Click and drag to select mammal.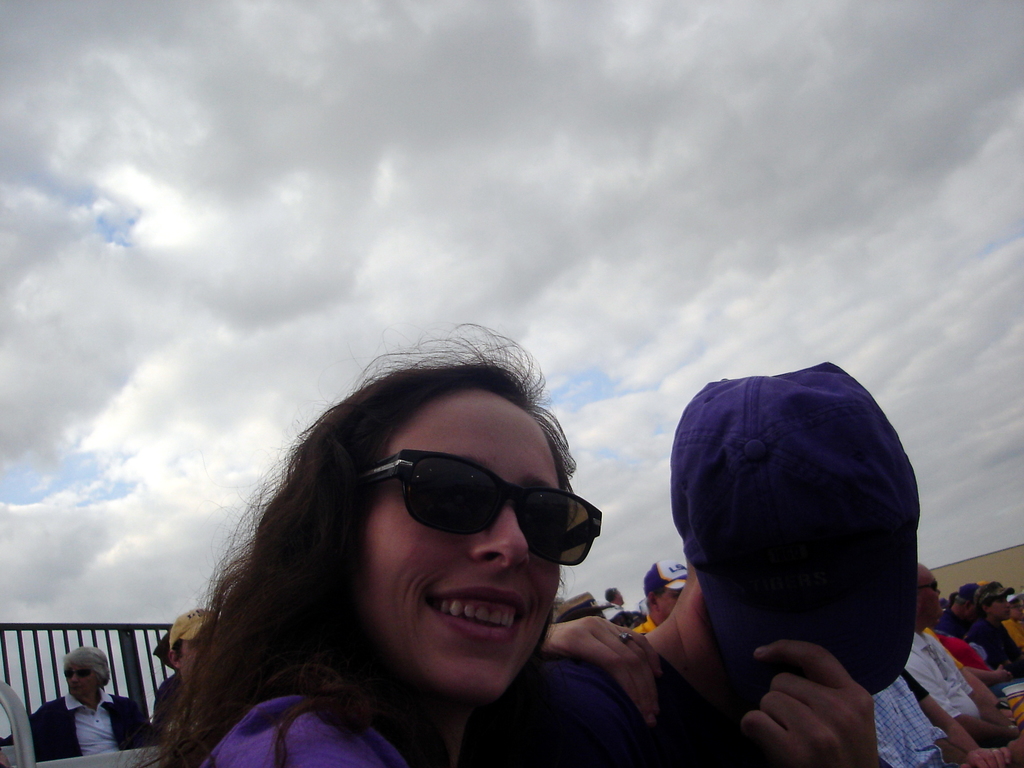
Selection: {"left": 124, "top": 315, "right": 654, "bottom": 767}.
